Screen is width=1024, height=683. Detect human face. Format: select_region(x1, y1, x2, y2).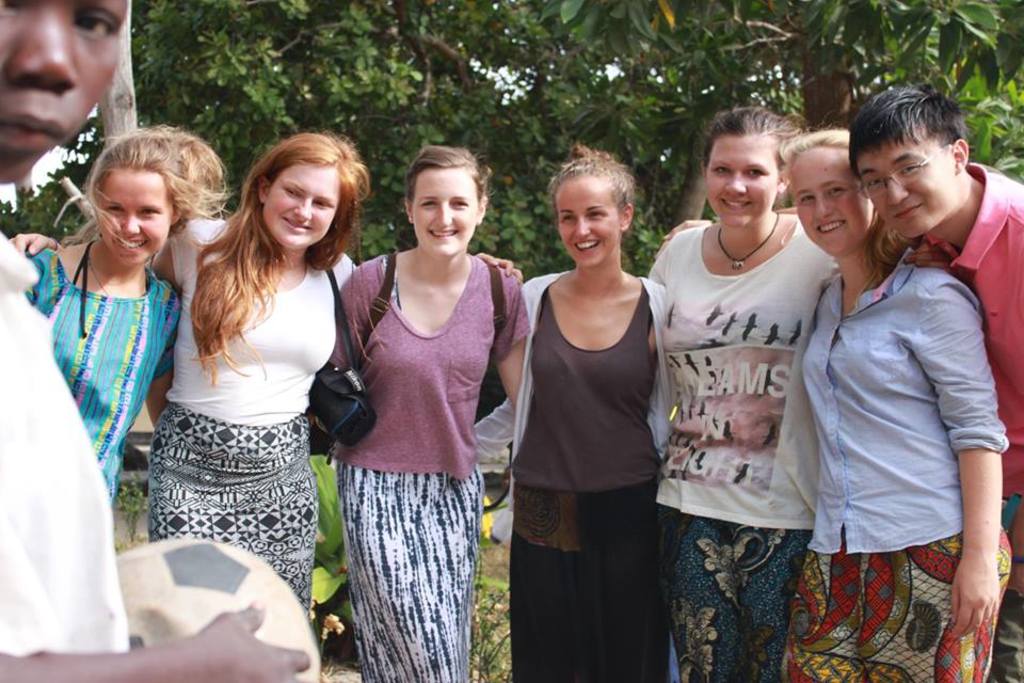
select_region(99, 165, 169, 267).
